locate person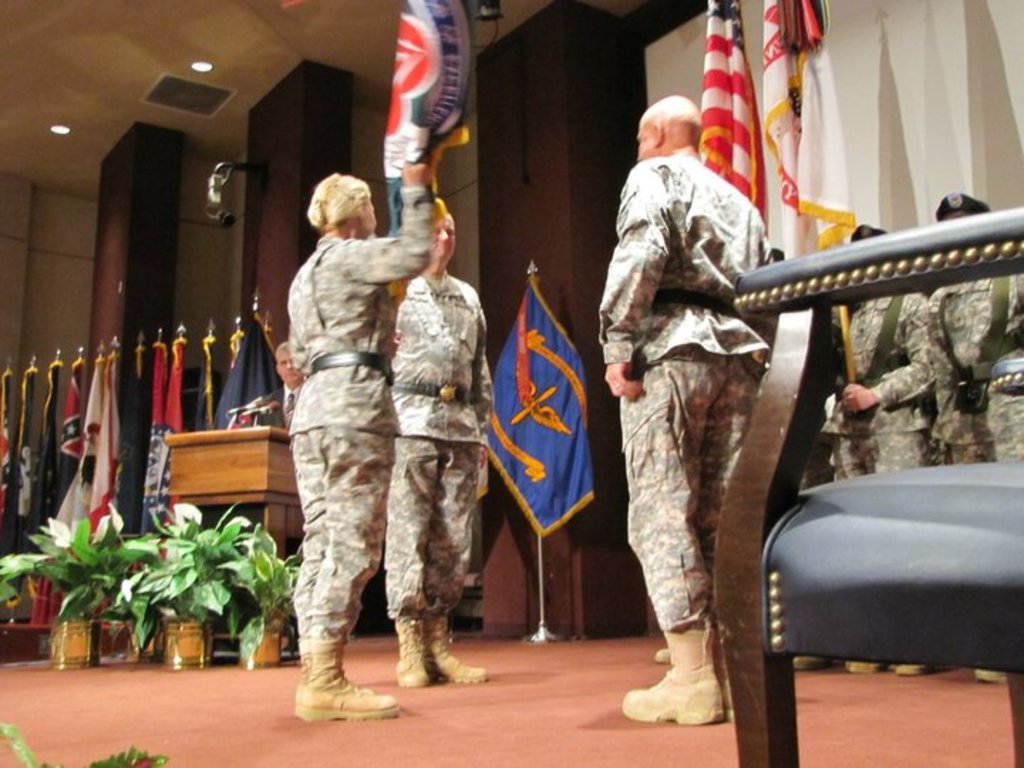
bbox=(597, 97, 775, 731)
